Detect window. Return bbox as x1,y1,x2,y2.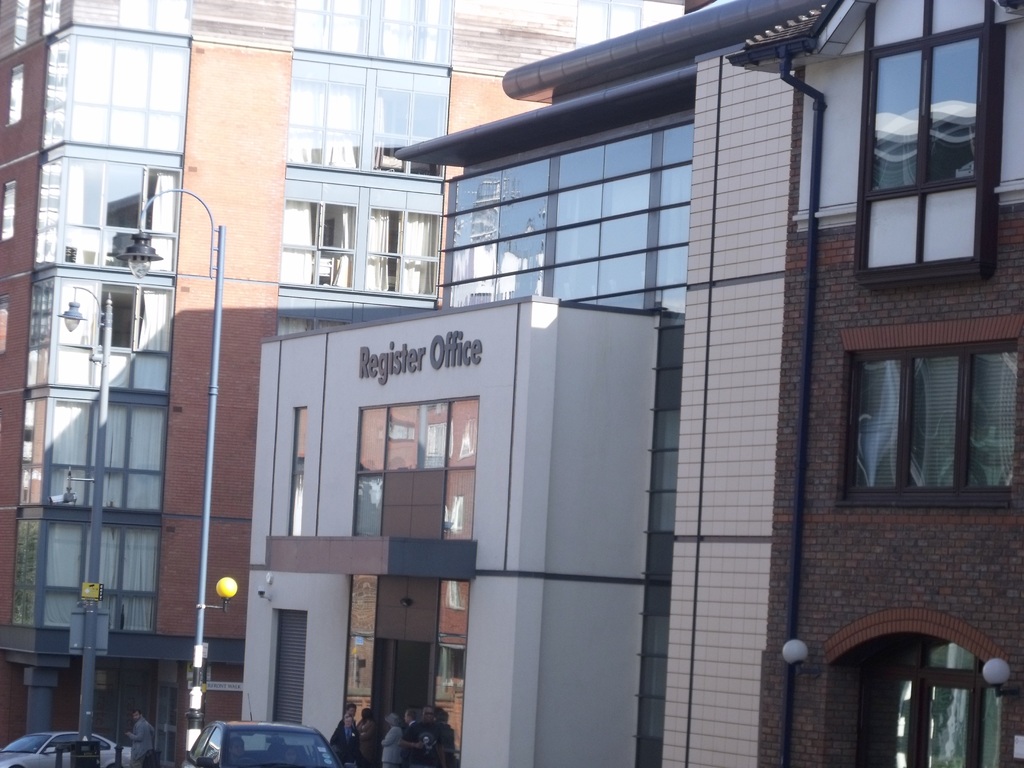
848,641,1002,767.
